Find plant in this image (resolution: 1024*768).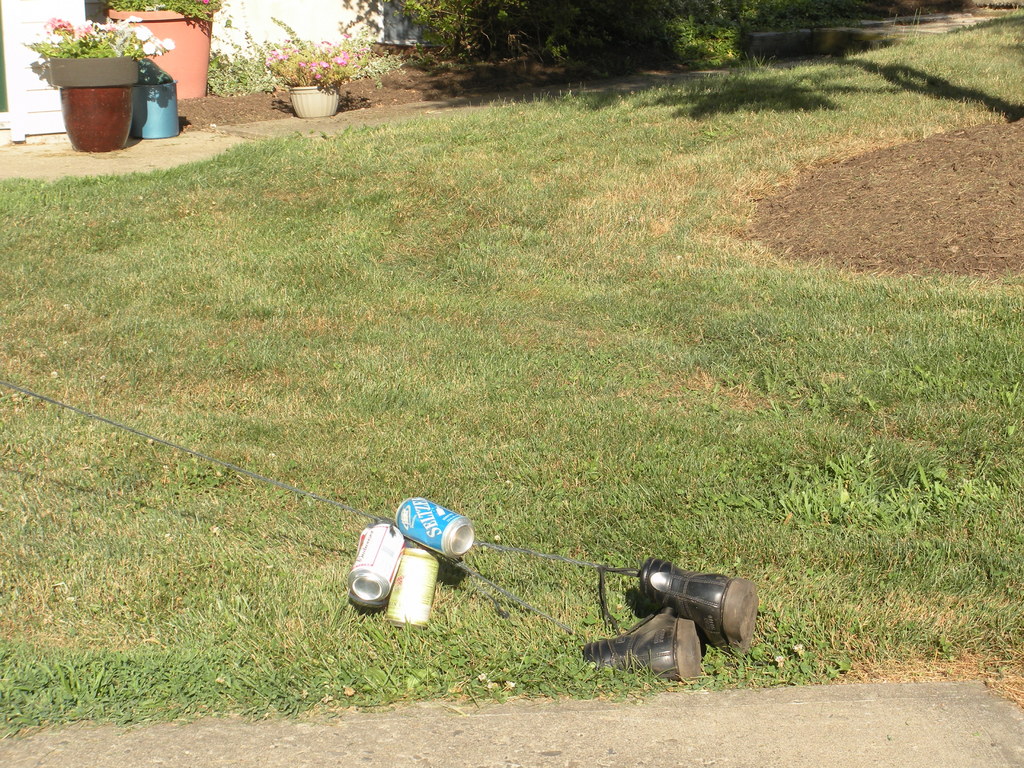
x1=205 y1=15 x2=431 y2=101.
